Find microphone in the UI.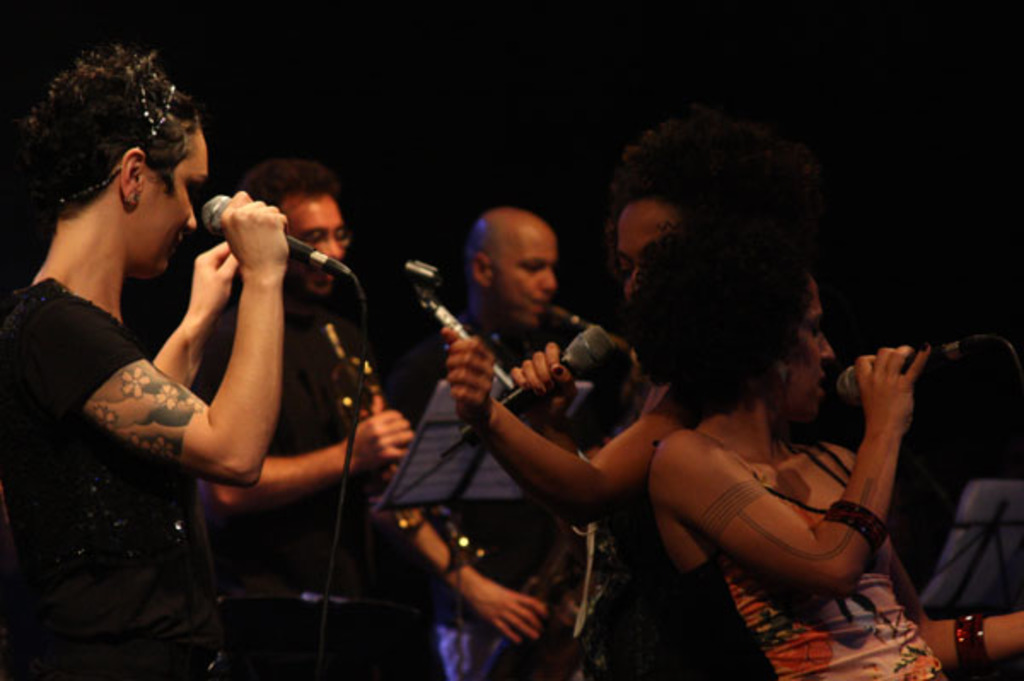
UI element at (left=200, top=191, right=353, bottom=276).
